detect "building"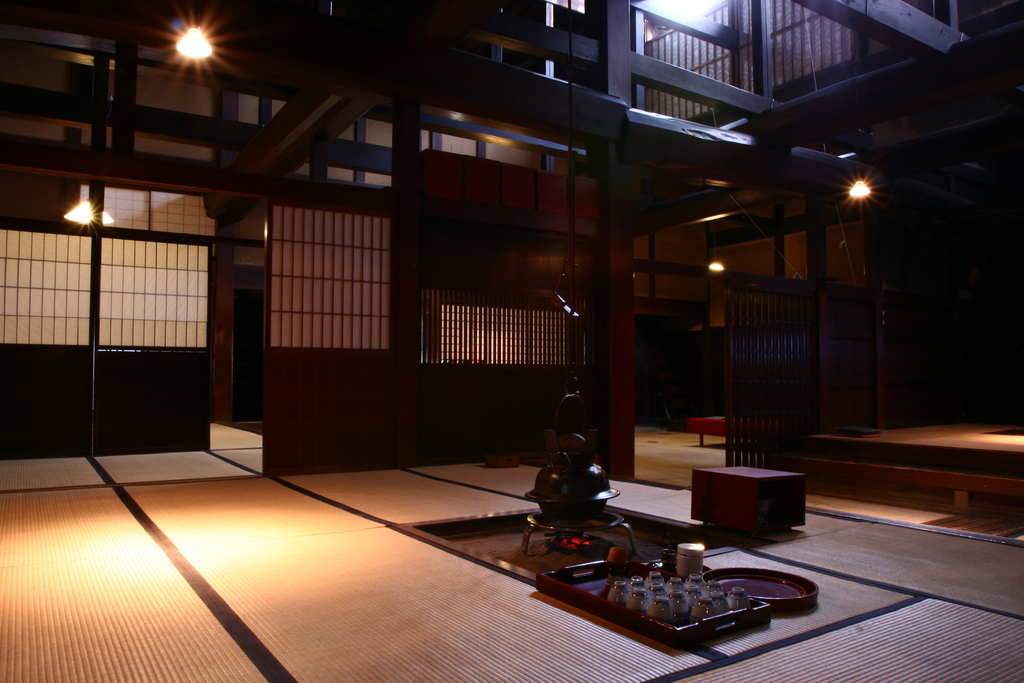
detection(0, 0, 1023, 682)
